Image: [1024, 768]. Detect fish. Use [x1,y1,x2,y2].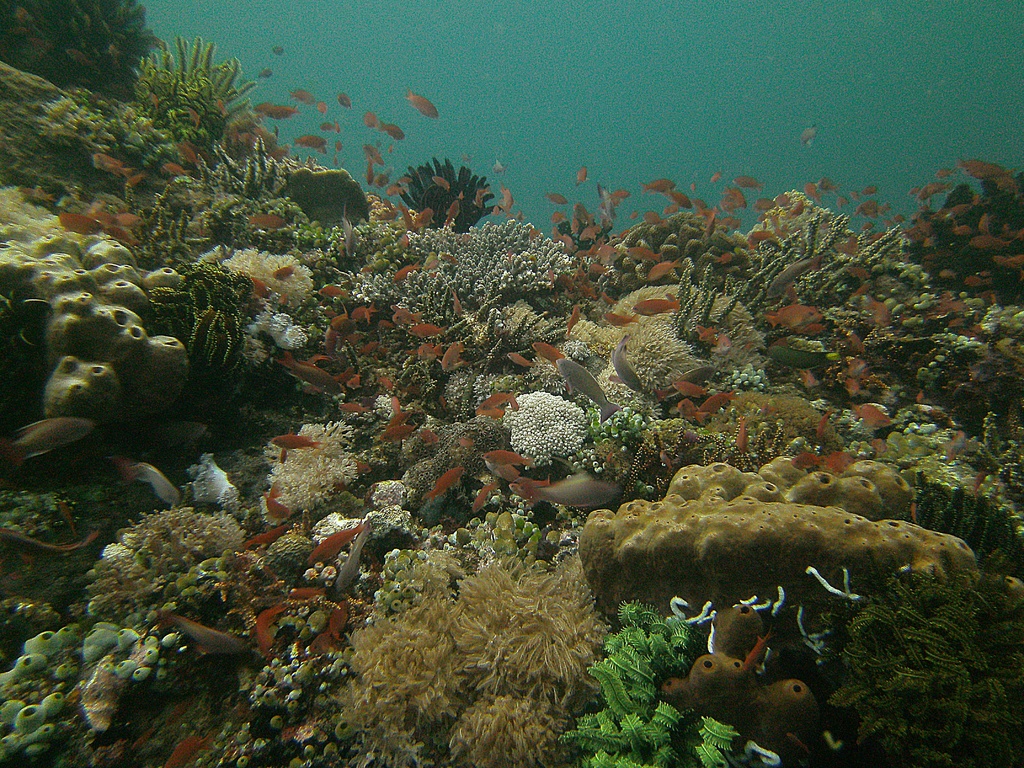
[814,179,837,189].
